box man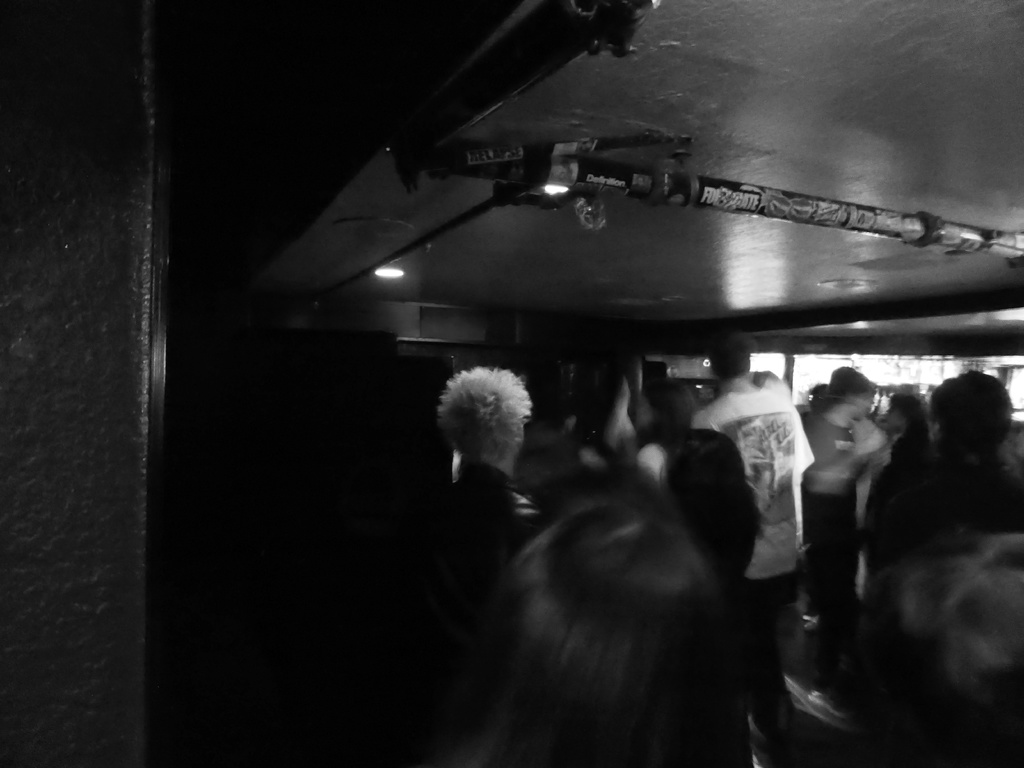
left=694, top=335, right=812, bottom=767
